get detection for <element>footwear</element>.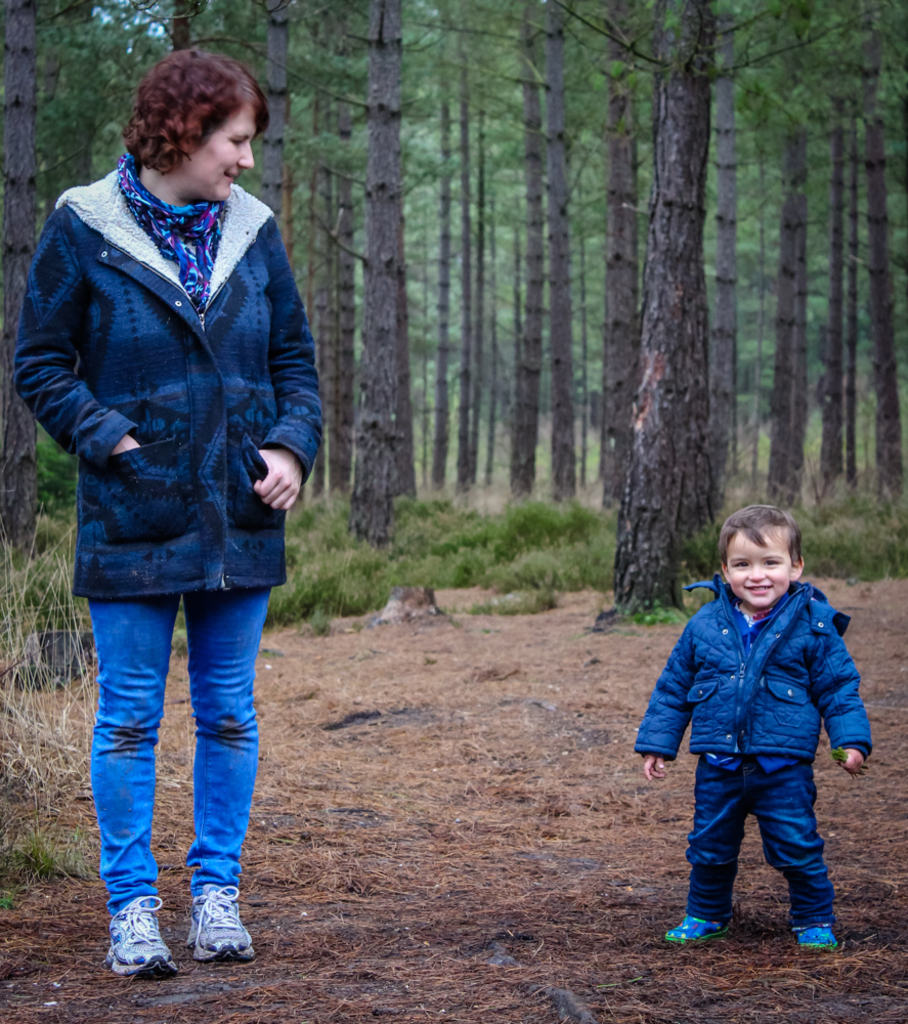
Detection: box(794, 920, 840, 958).
